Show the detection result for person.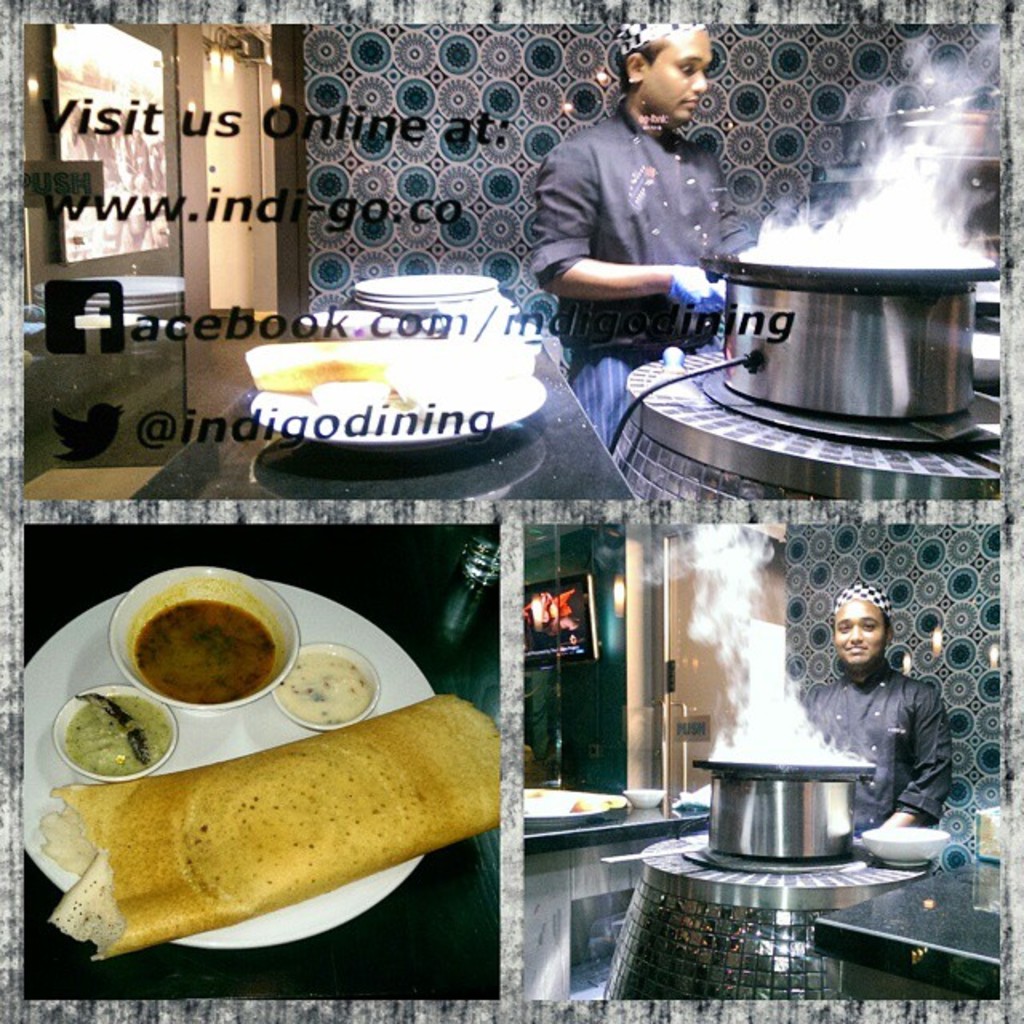
(left=518, top=14, right=776, bottom=421).
